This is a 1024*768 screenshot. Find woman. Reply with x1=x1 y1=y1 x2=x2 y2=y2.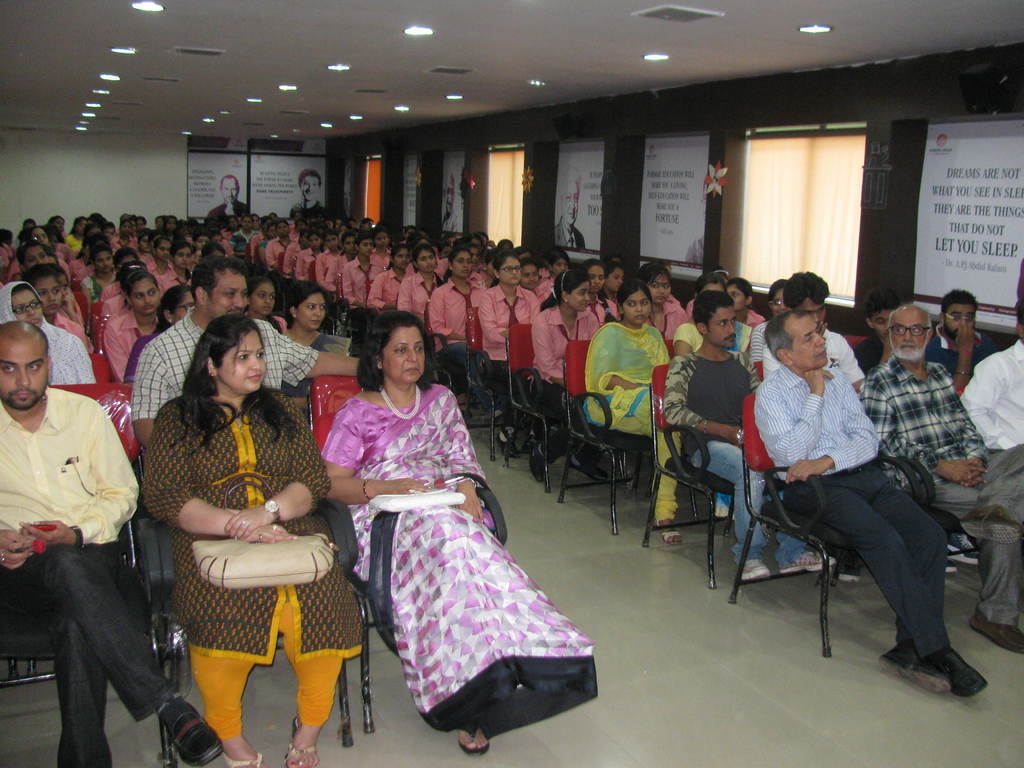
x1=336 y1=218 x2=346 y2=227.
